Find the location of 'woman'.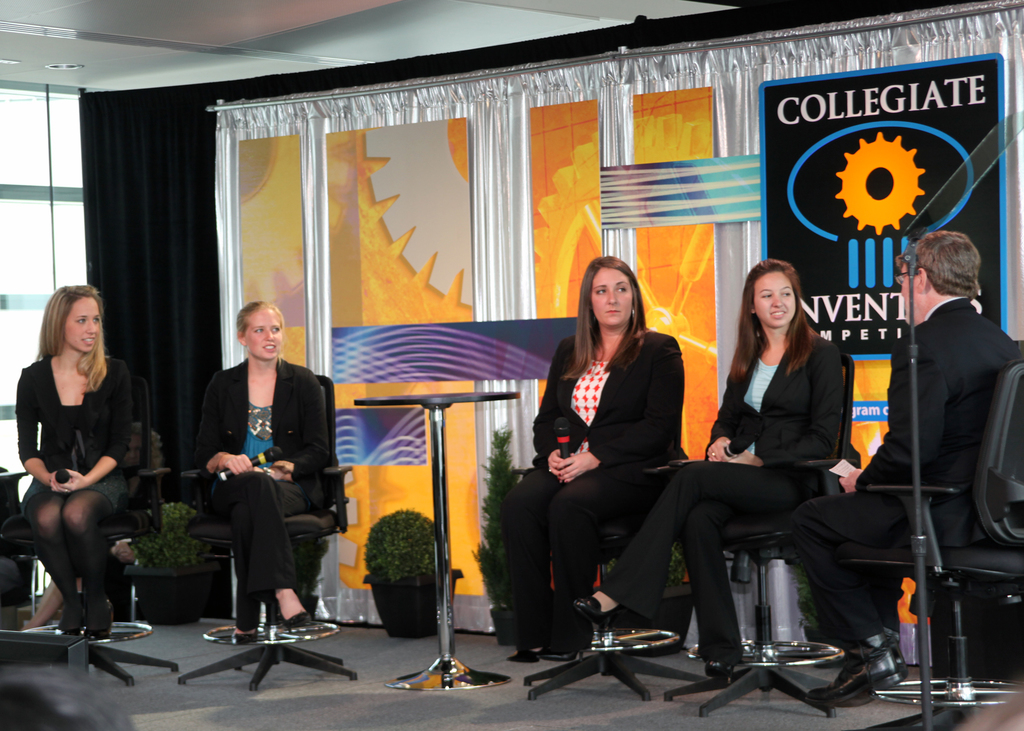
Location: pyautogui.locateOnScreen(195, 296, 329, 645).
